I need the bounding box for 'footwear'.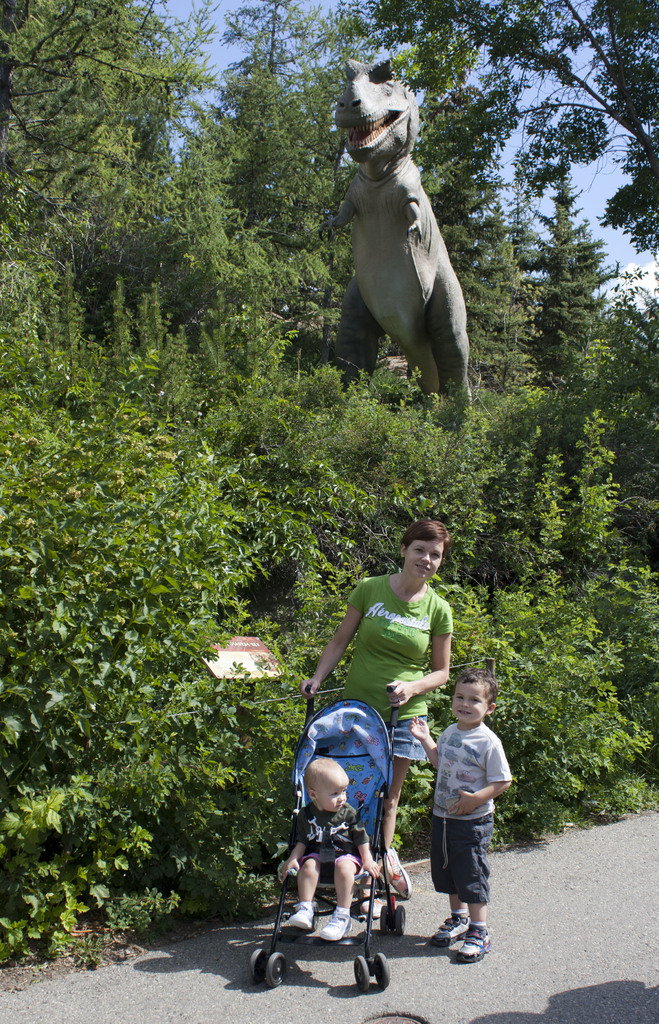
Here it is: [x1=289, y1=900, x2=319, y2=930].
